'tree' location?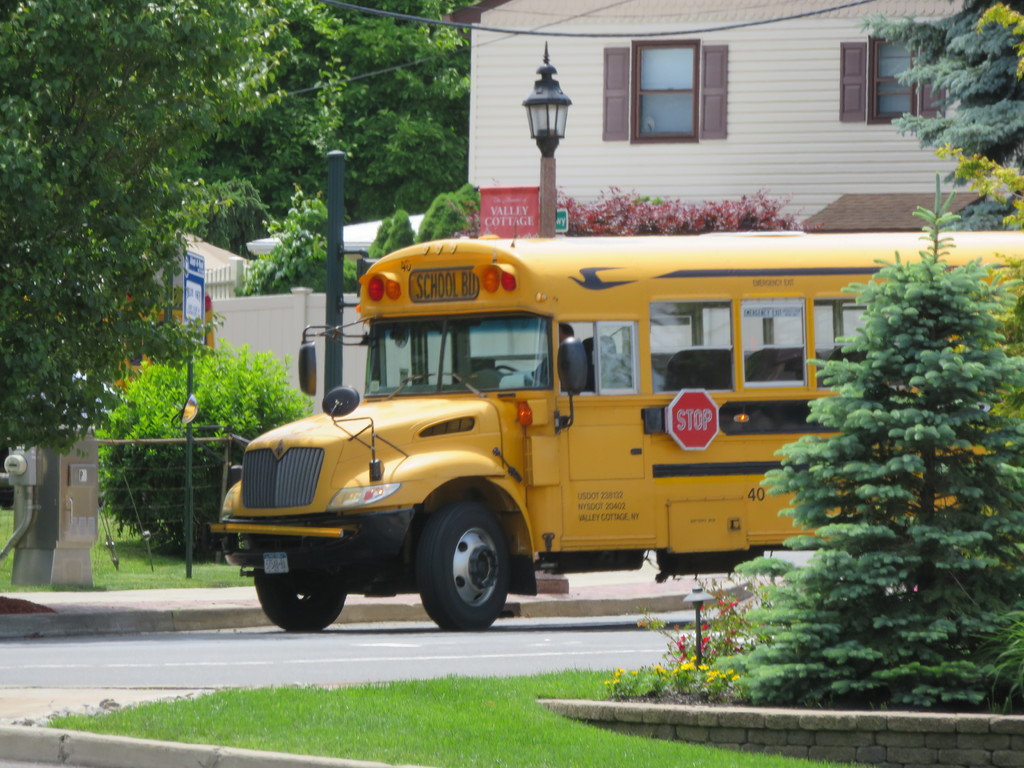
762:163:1000:684
